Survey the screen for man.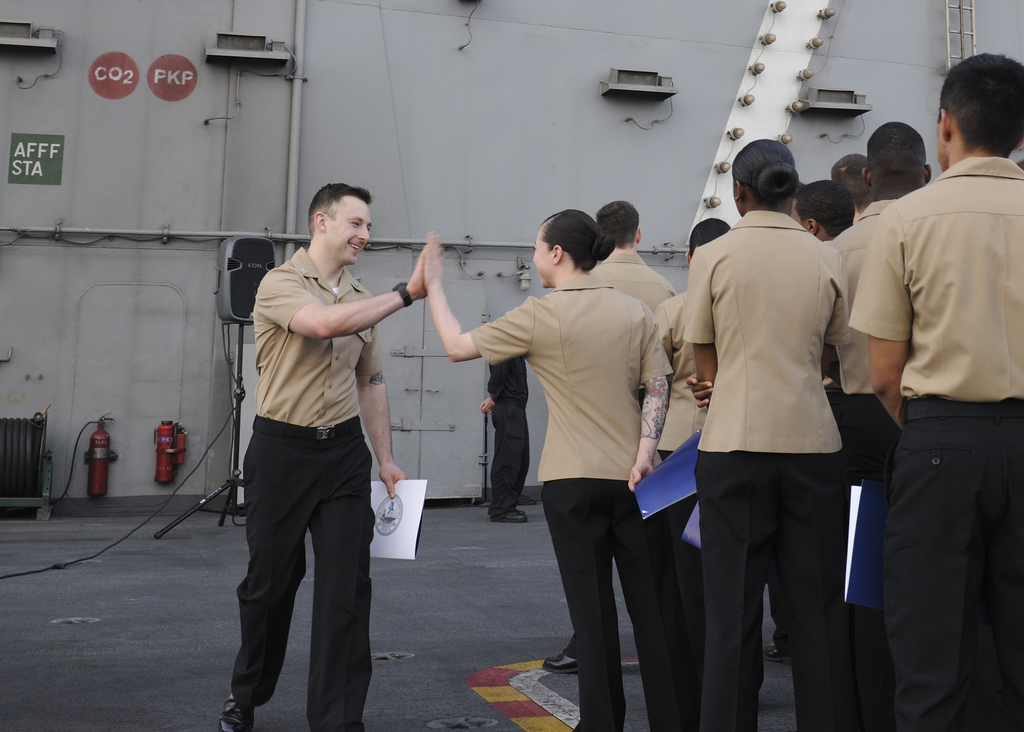
Survey found: rect(217, 177, 417, 723).
